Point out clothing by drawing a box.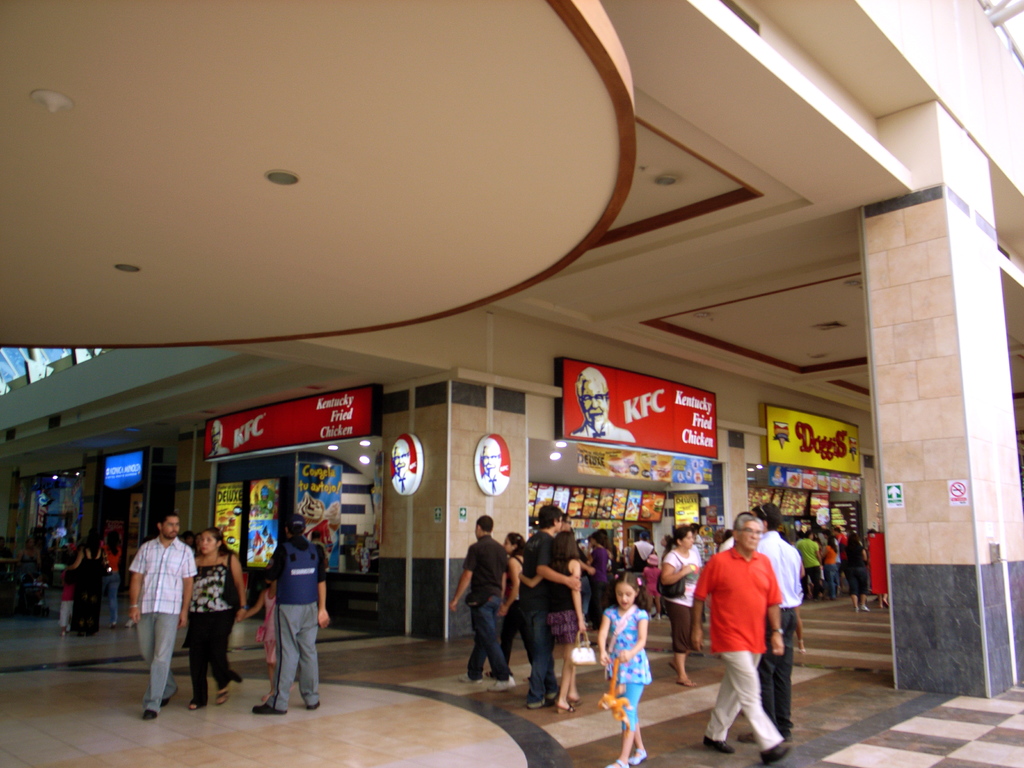
region(125, 539, 198, 704).
